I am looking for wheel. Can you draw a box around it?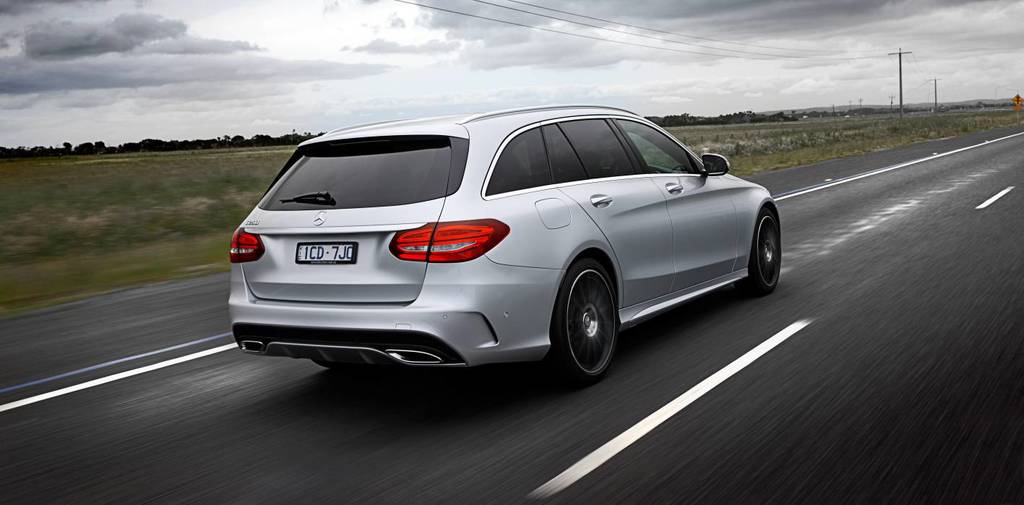
Sure, the bounding box is BBox(747, 210, 783, 298).
